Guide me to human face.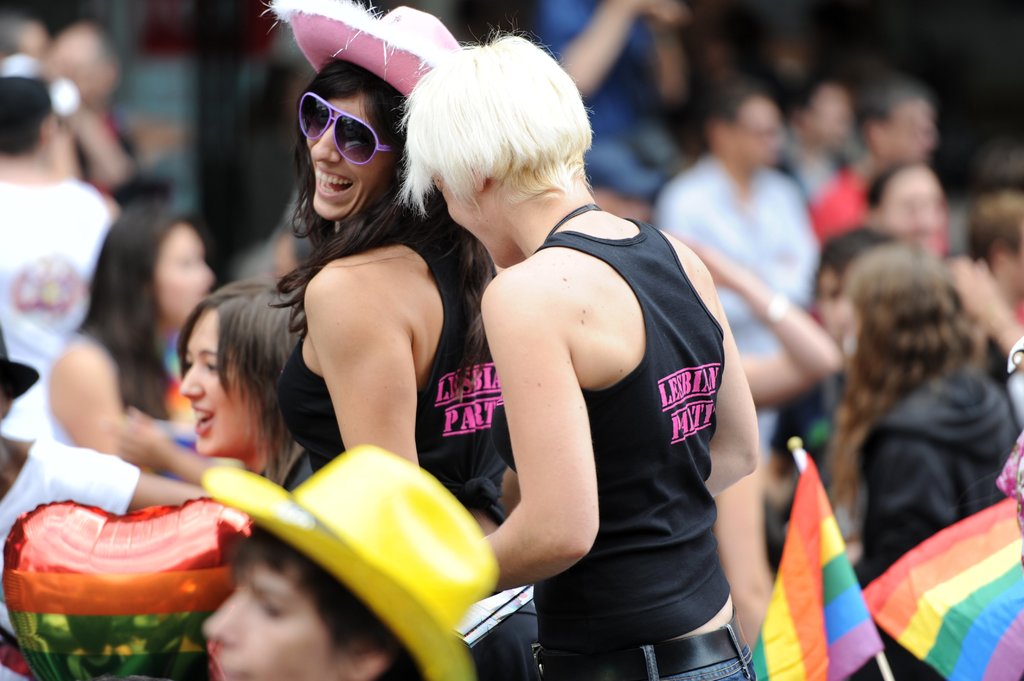
Guidance: x1=156 y1=224 x2=215 y2=321.
